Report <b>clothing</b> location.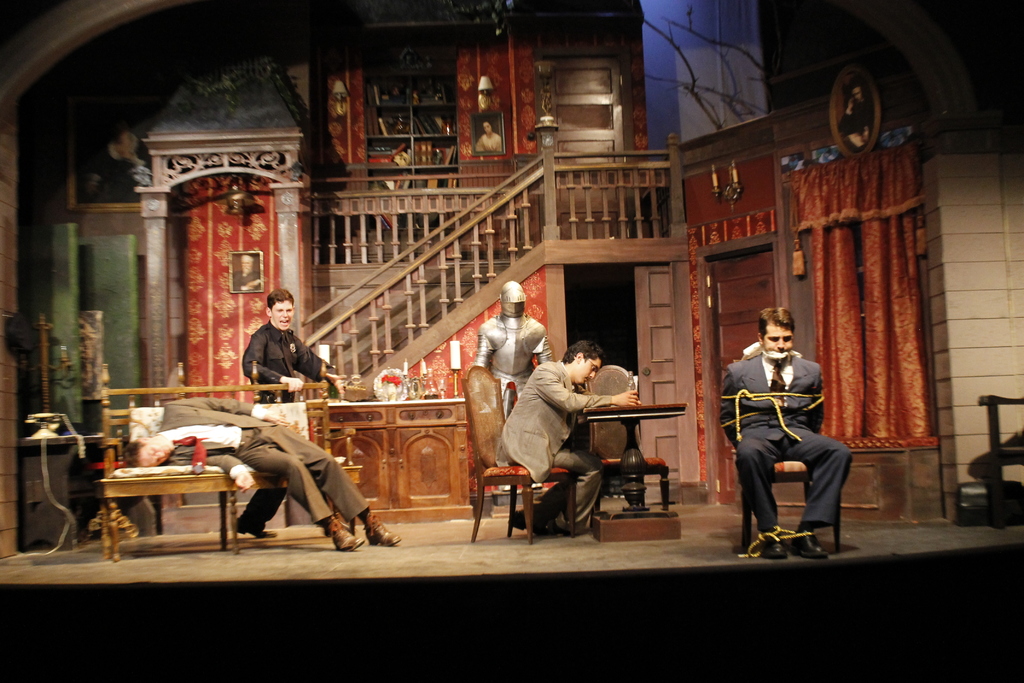
Report: bbox=[495, 357, 607, 537].
